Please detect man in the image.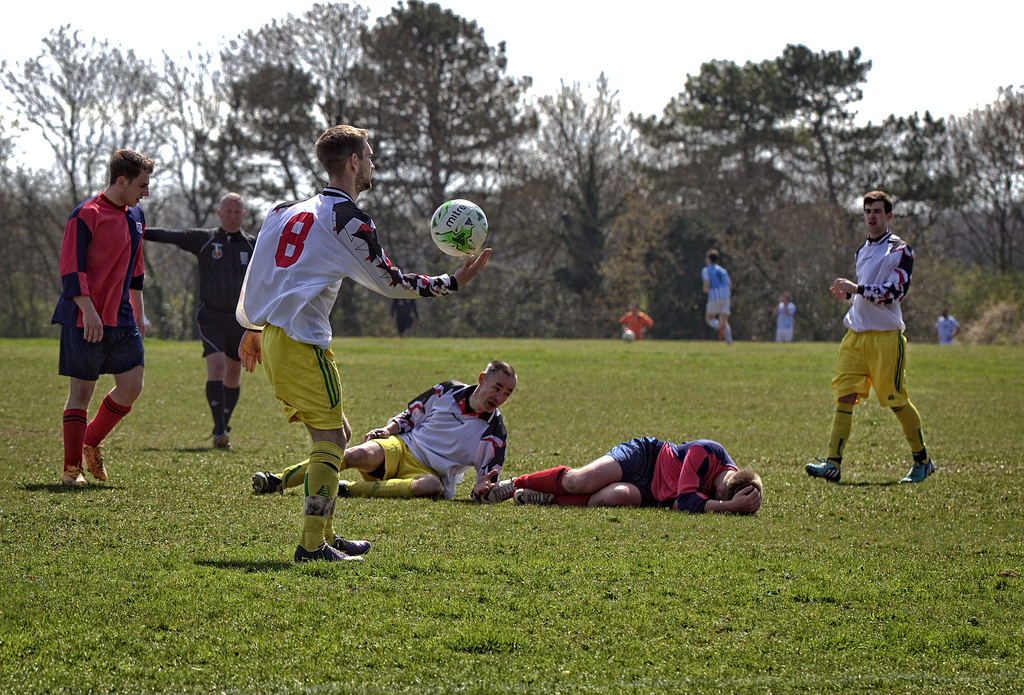
141/188/266/448.
